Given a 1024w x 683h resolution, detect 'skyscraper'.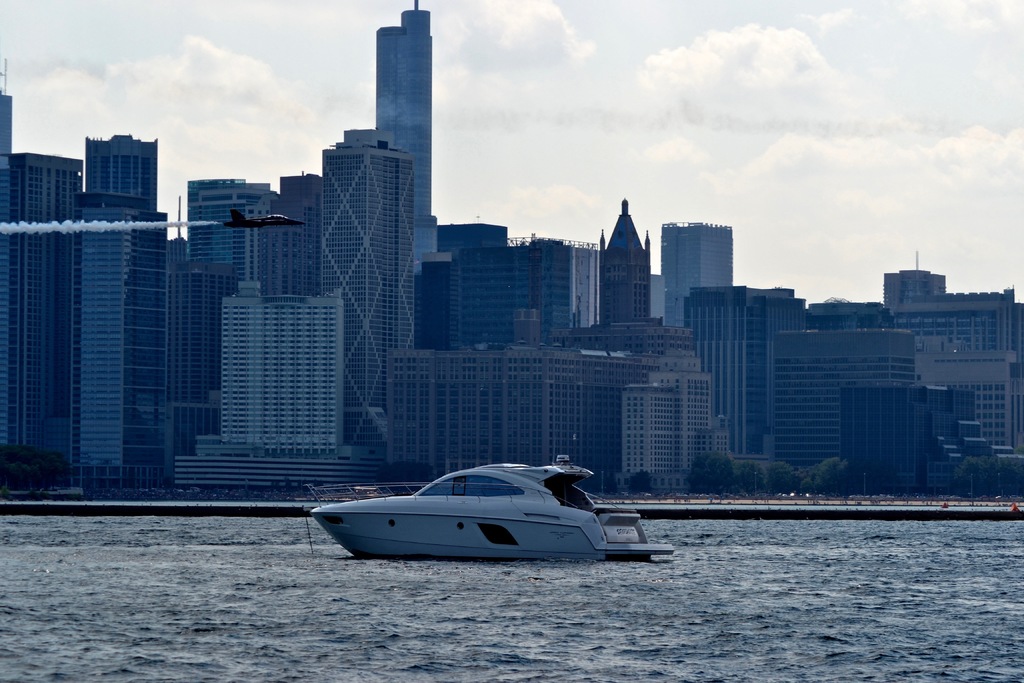
select_region(186, 180, 268, 263).
